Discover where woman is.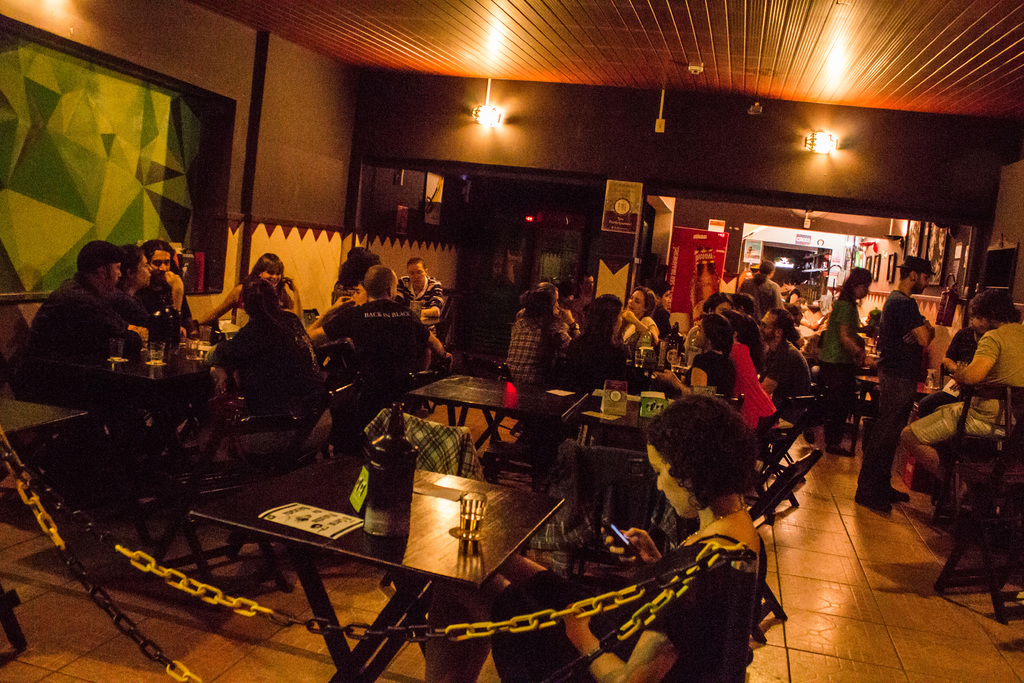
Discovered at left=565, top=292, right=628, bottom=384.
